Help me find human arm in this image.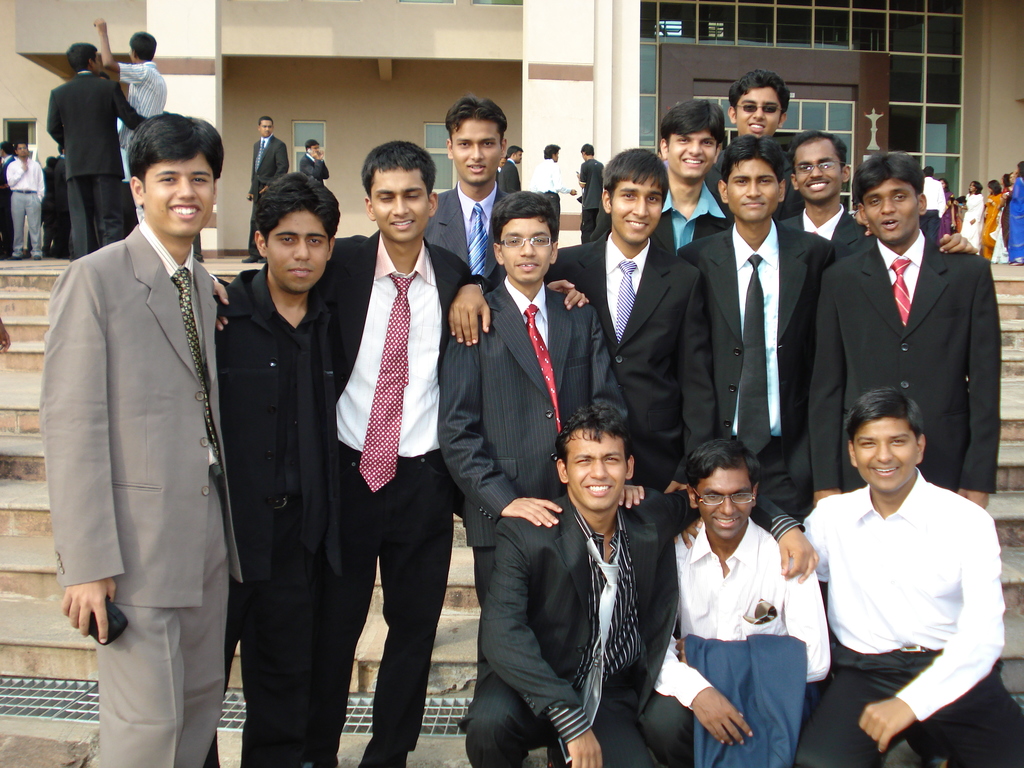
Found it: l=445, t=331, r=566, b=532.
